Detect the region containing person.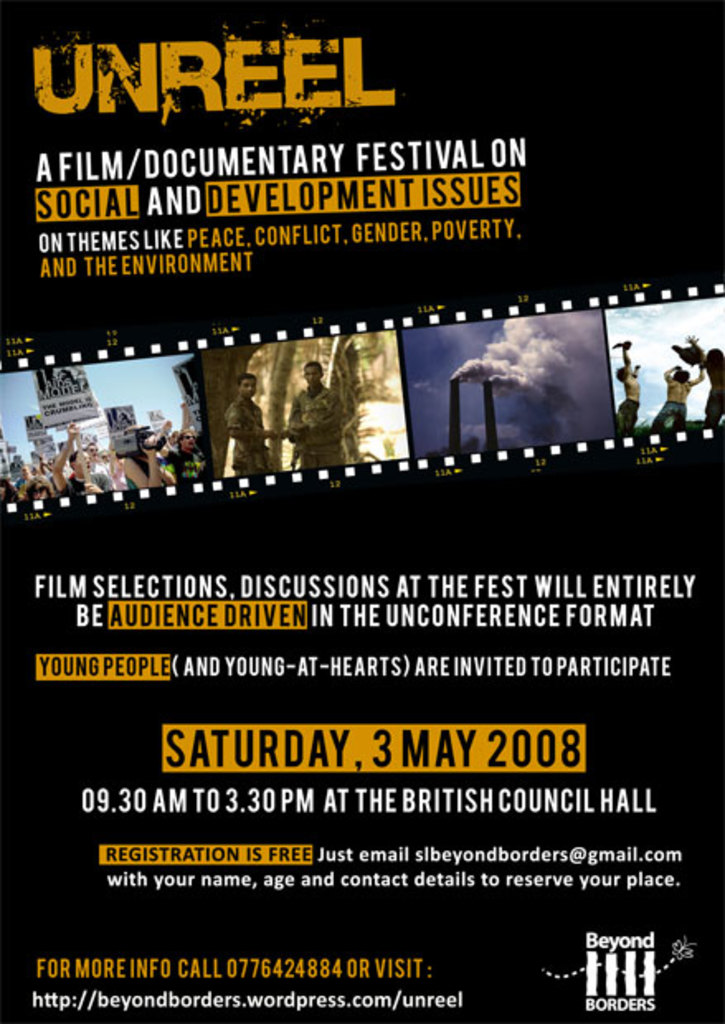
[left=700, top=342, right=723, bottom=424].
